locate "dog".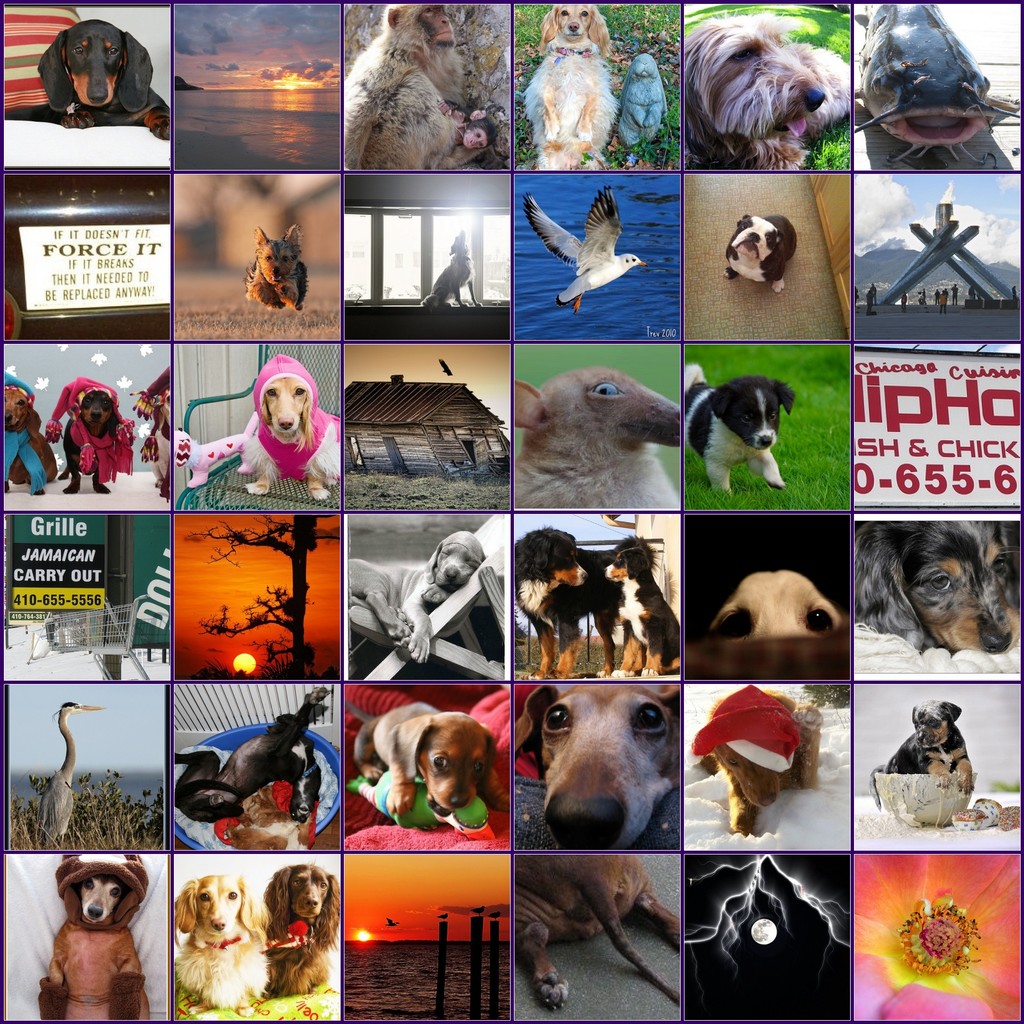
Bounding box: [left=244, top=230, right=312, bottom=314].
